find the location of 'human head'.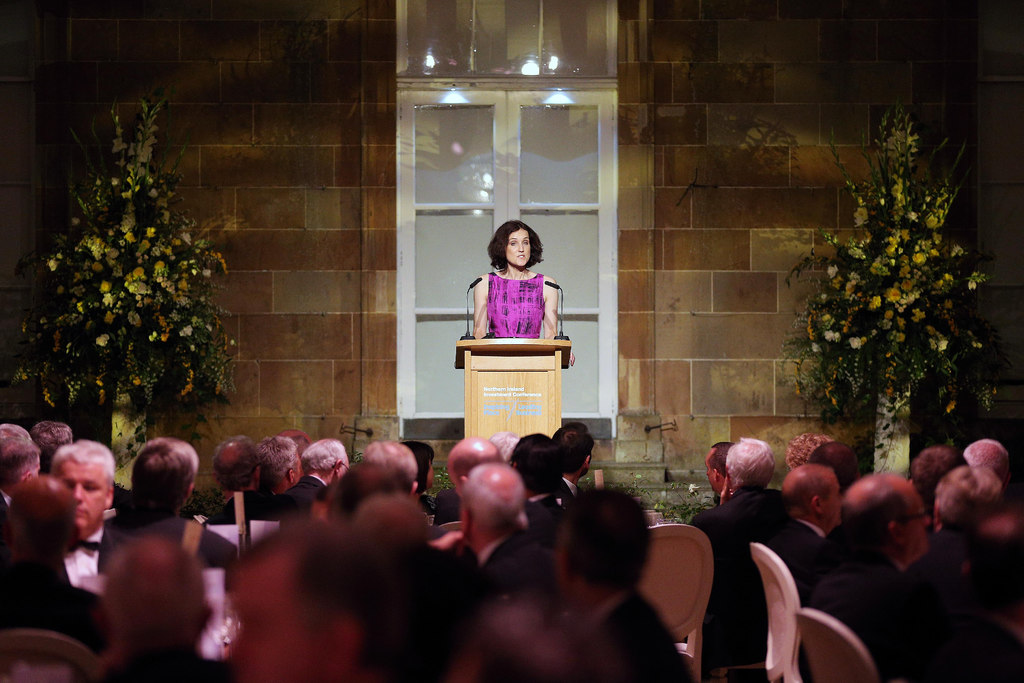
Location: 931/466/1009/541.
